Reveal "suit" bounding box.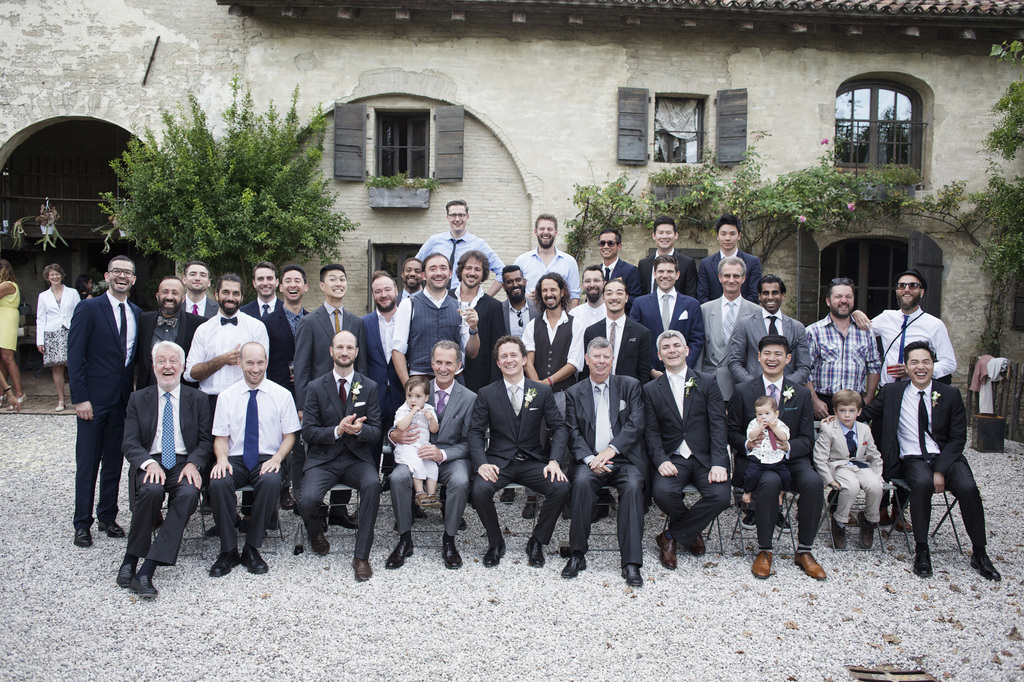
Revealed: [180, 294, 217, 322].
